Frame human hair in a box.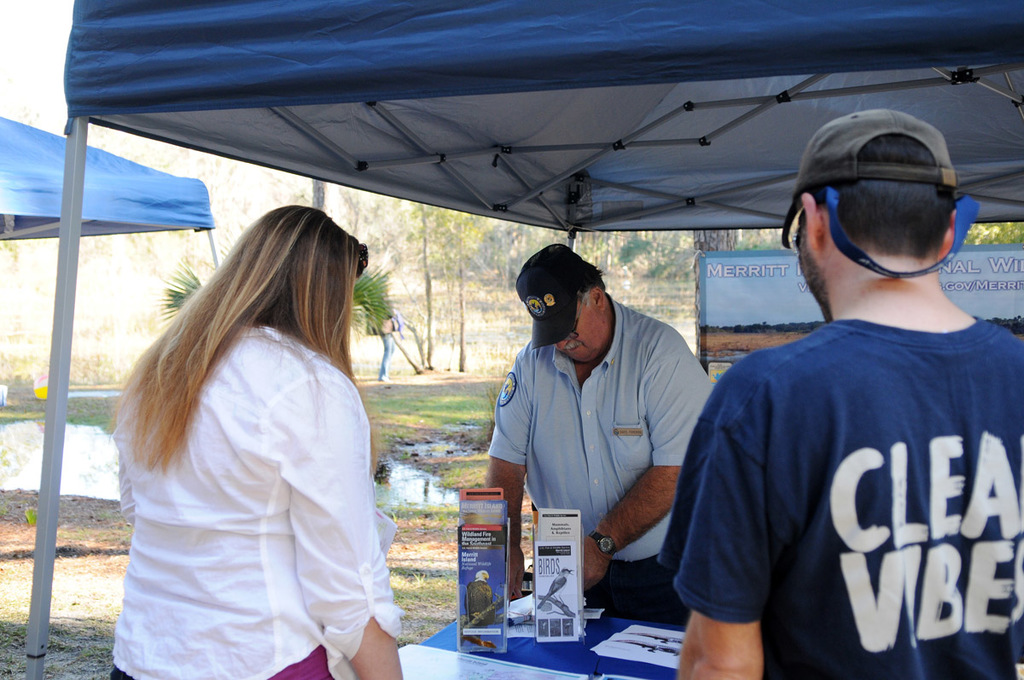
Rect(578, 270, 612, 301).
